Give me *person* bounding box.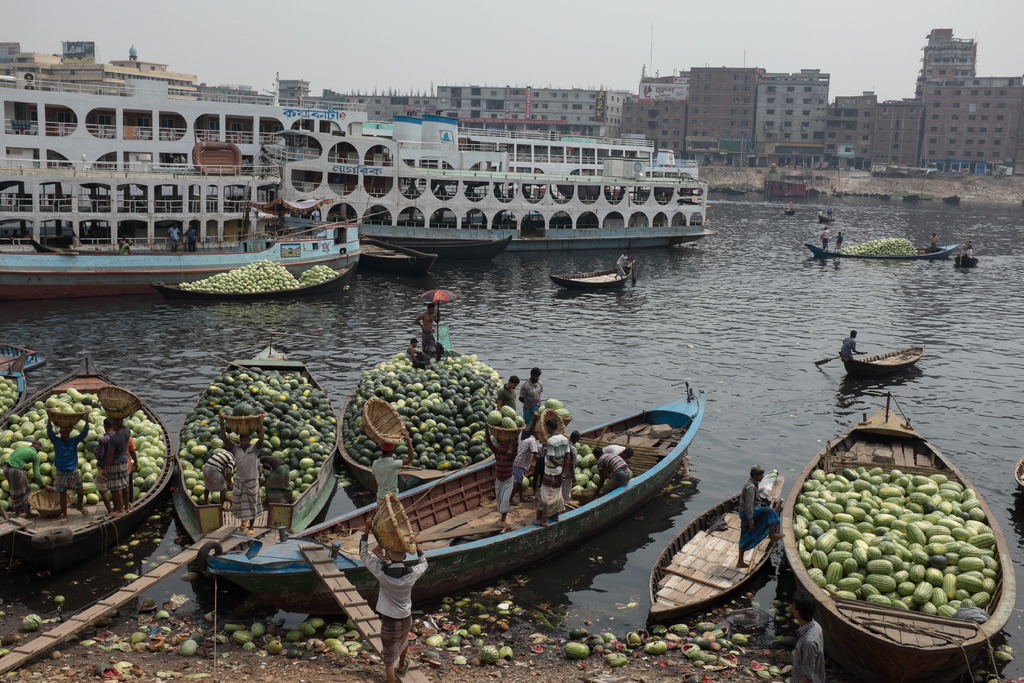
964, 240, 974, 258.
